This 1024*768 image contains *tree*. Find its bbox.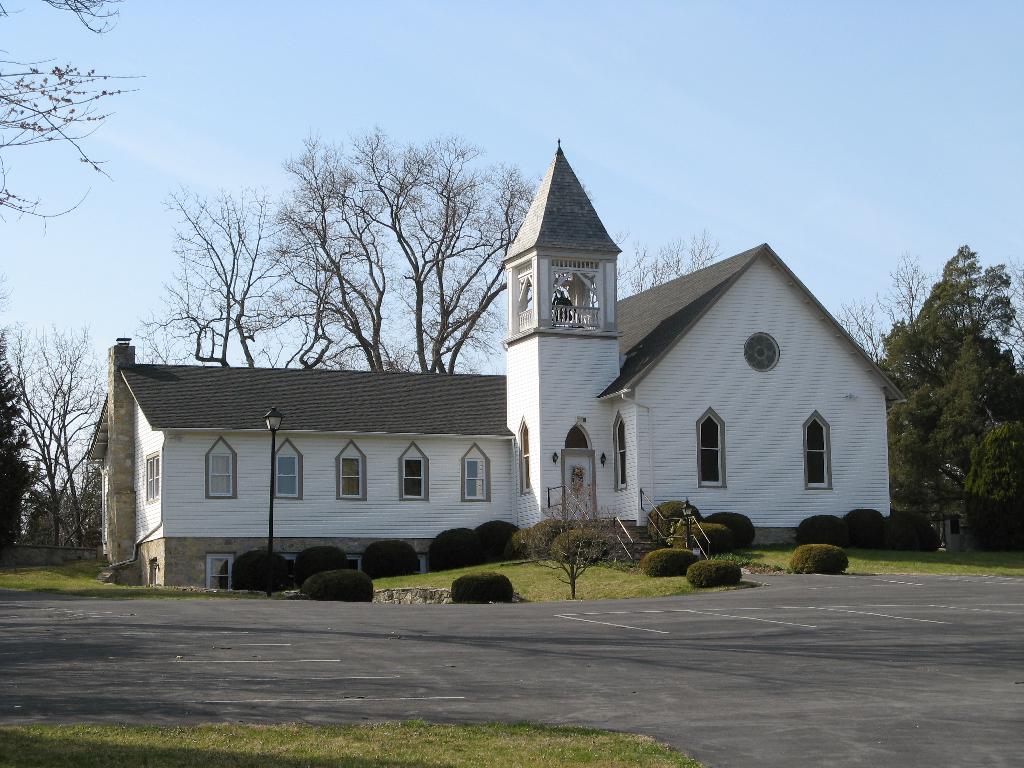
pyautogui.locateOnScreen(829, 241, 1023, 548).
